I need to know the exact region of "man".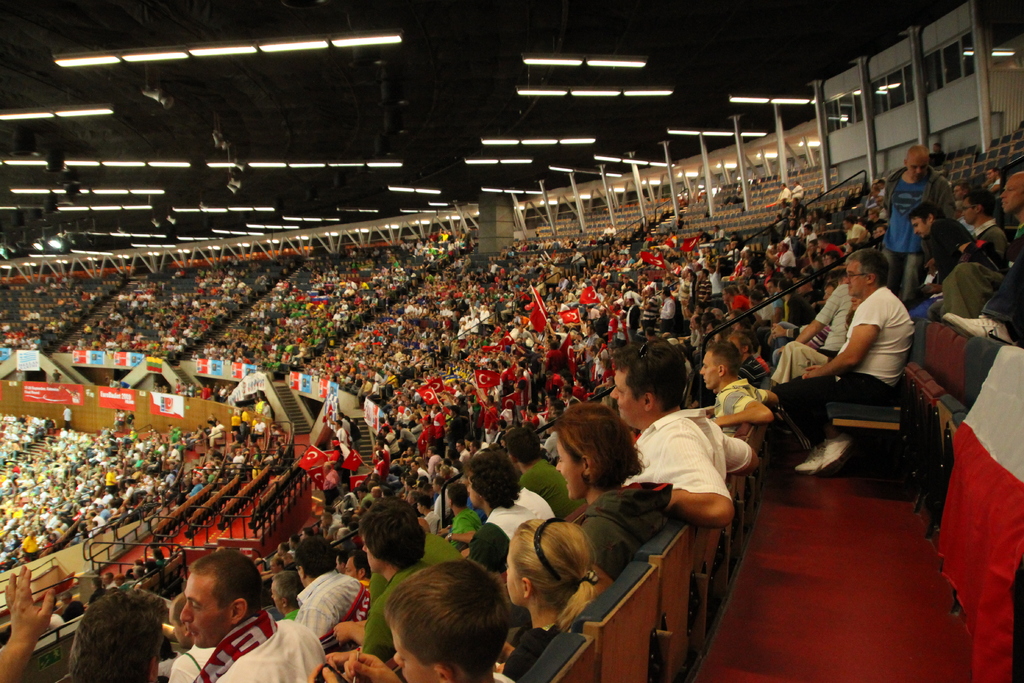
Region: Rect(141, 567, 289, 682).
